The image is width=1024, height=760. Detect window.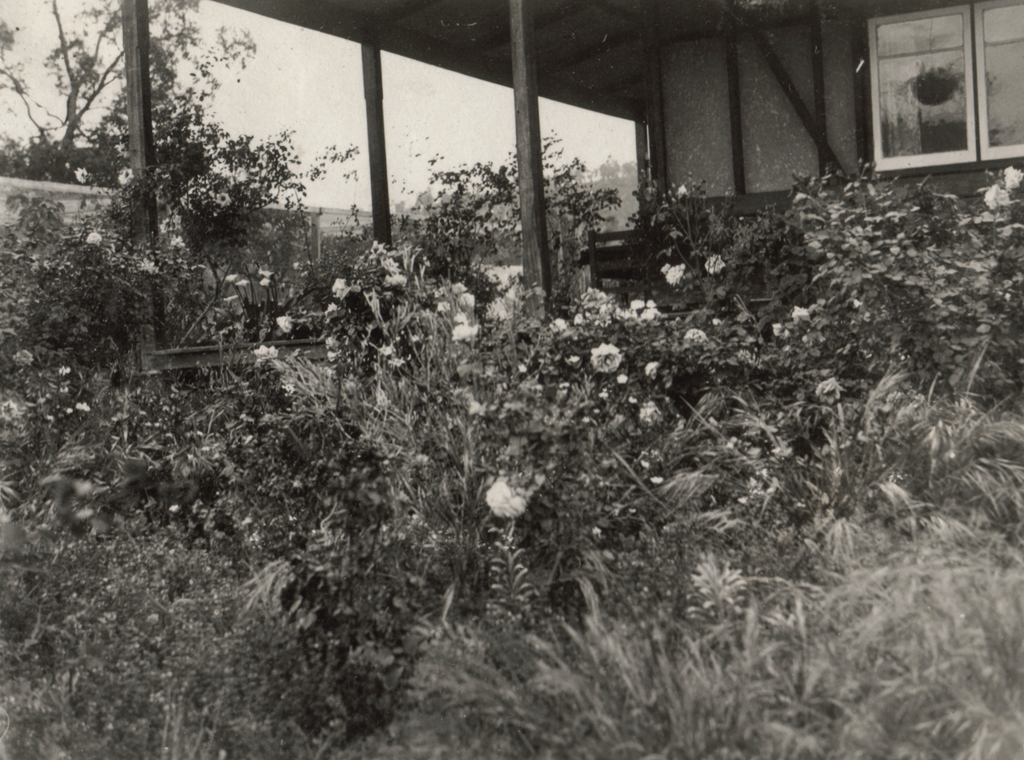
Detection: {"left": 857, "top": 9, "right": 1000, "bottom": 177}.
